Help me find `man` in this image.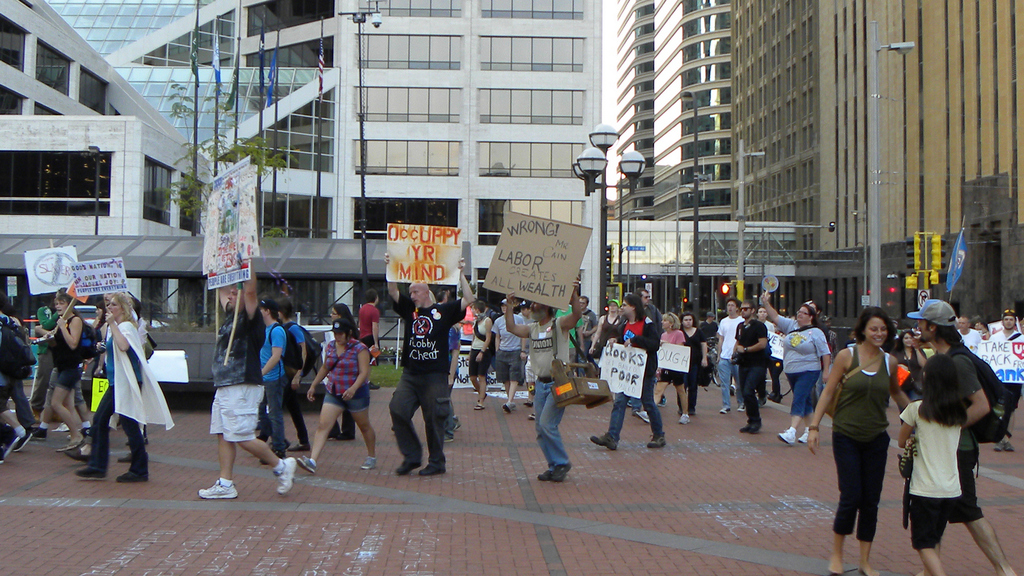
Found it: <box>711,300,745,415</box>.
